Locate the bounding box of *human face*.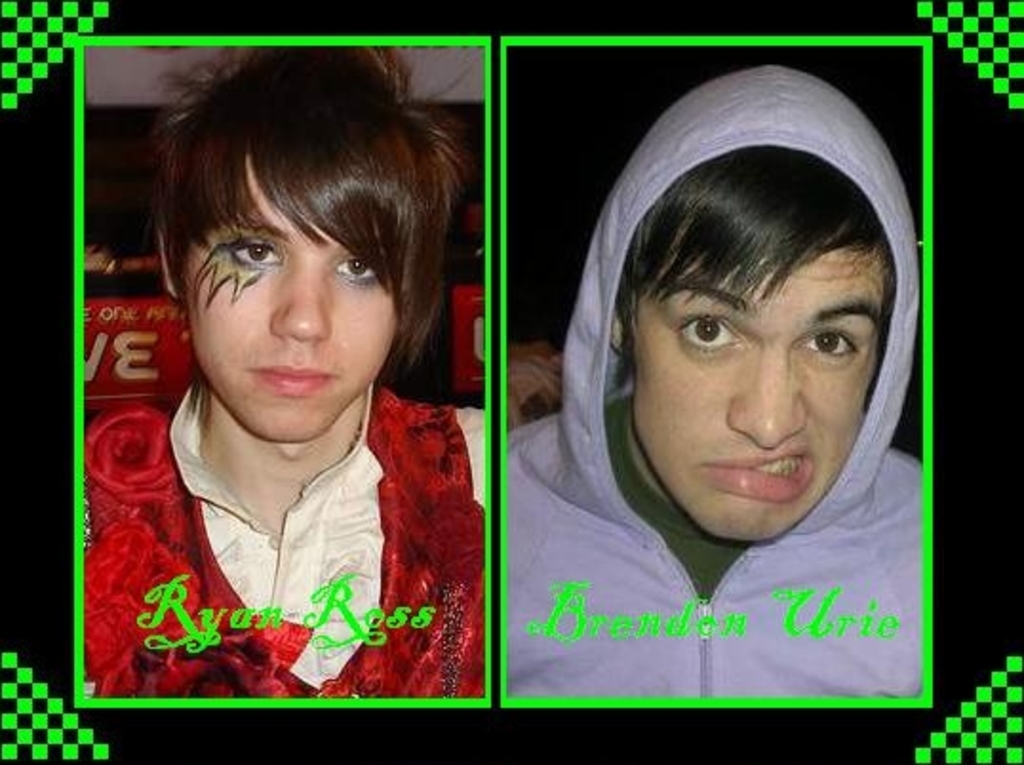
Bounding box: (630,232,893,544).
